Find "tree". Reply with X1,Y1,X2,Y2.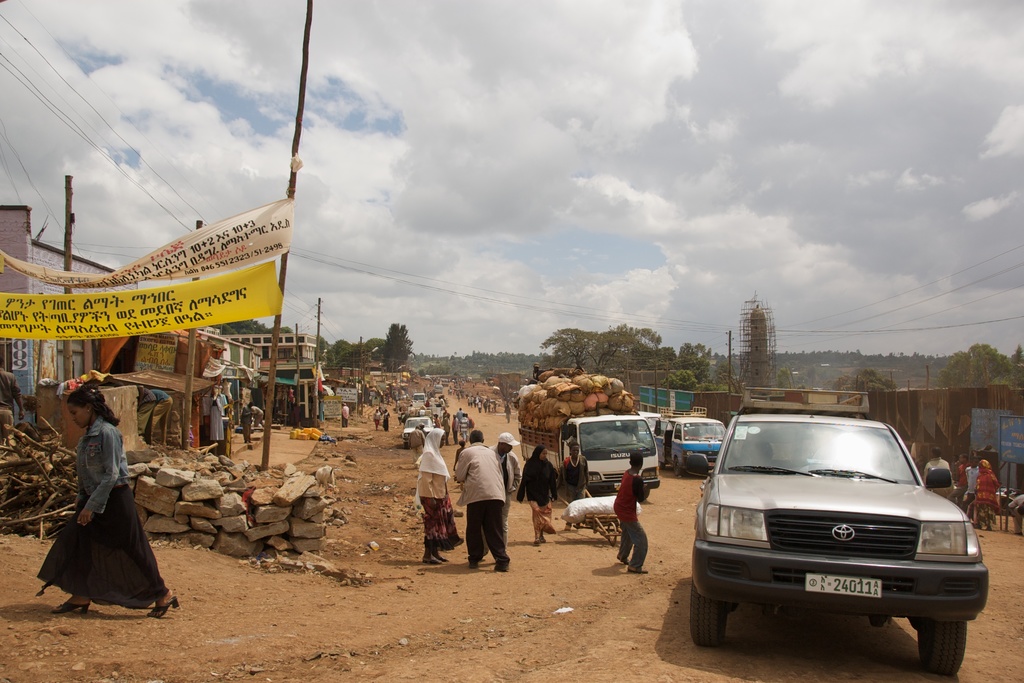
342,343,367,367.
